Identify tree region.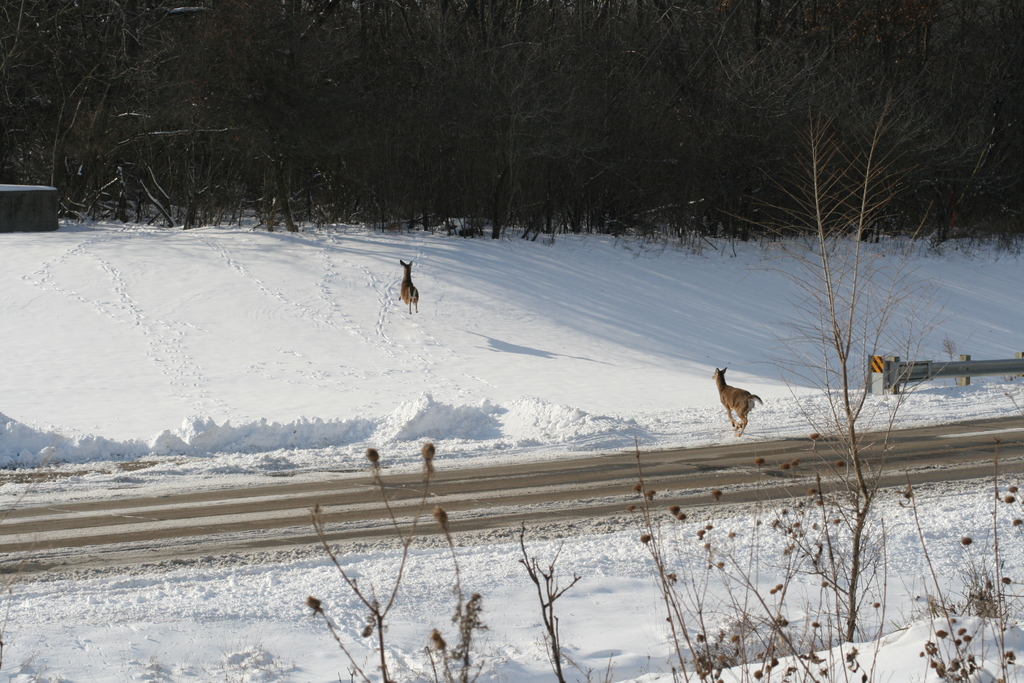
Region: 97 0 235 242.
